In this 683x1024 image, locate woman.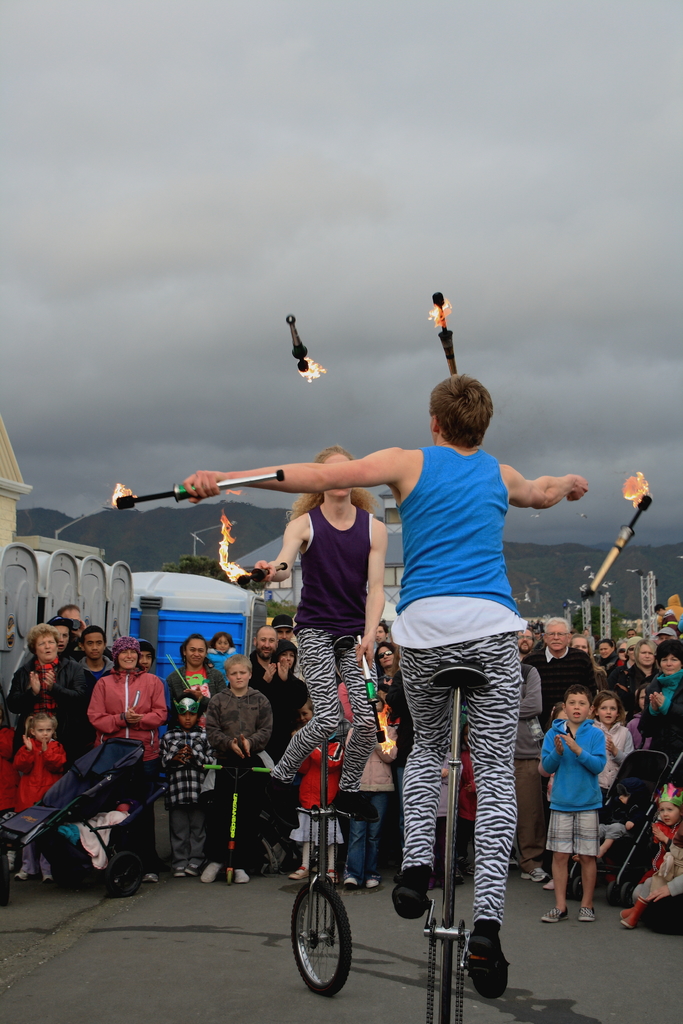
Bounding box: bbox(206, 634, 247, 676).
